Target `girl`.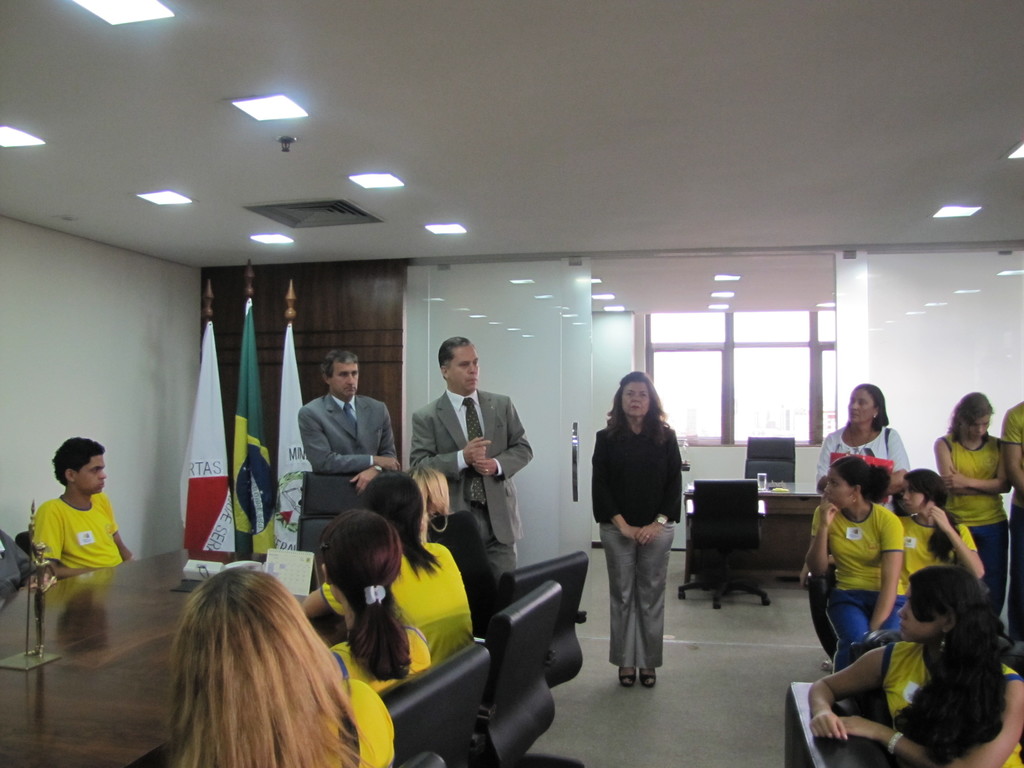
Target region: (x1=898, y1=470, x2=984, y2=589).
